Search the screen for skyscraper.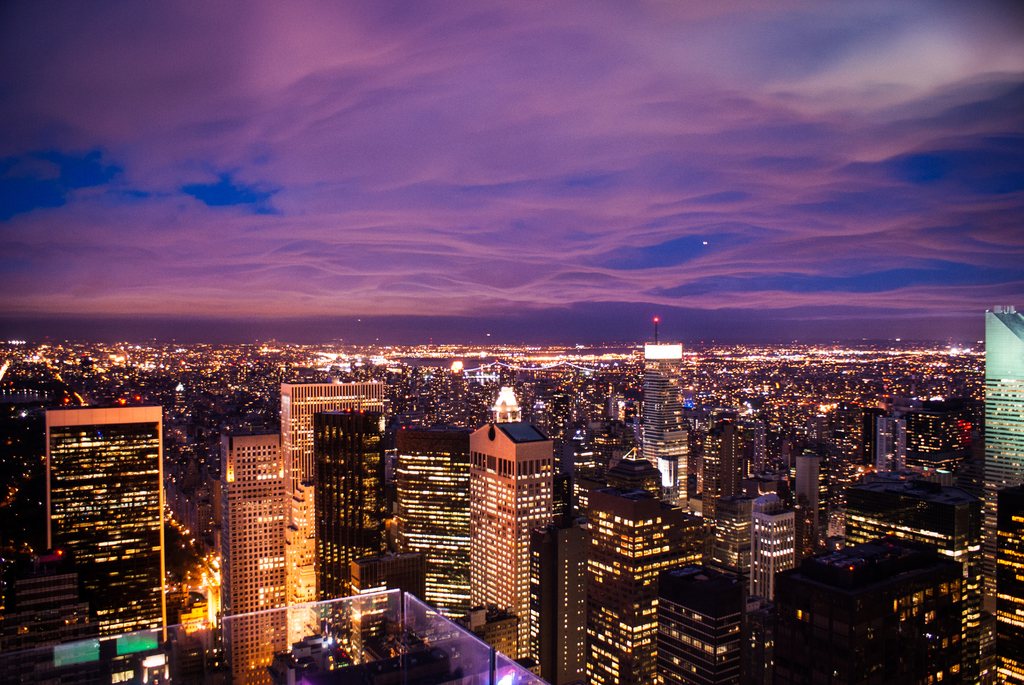
Found at 280,381,388,661.
